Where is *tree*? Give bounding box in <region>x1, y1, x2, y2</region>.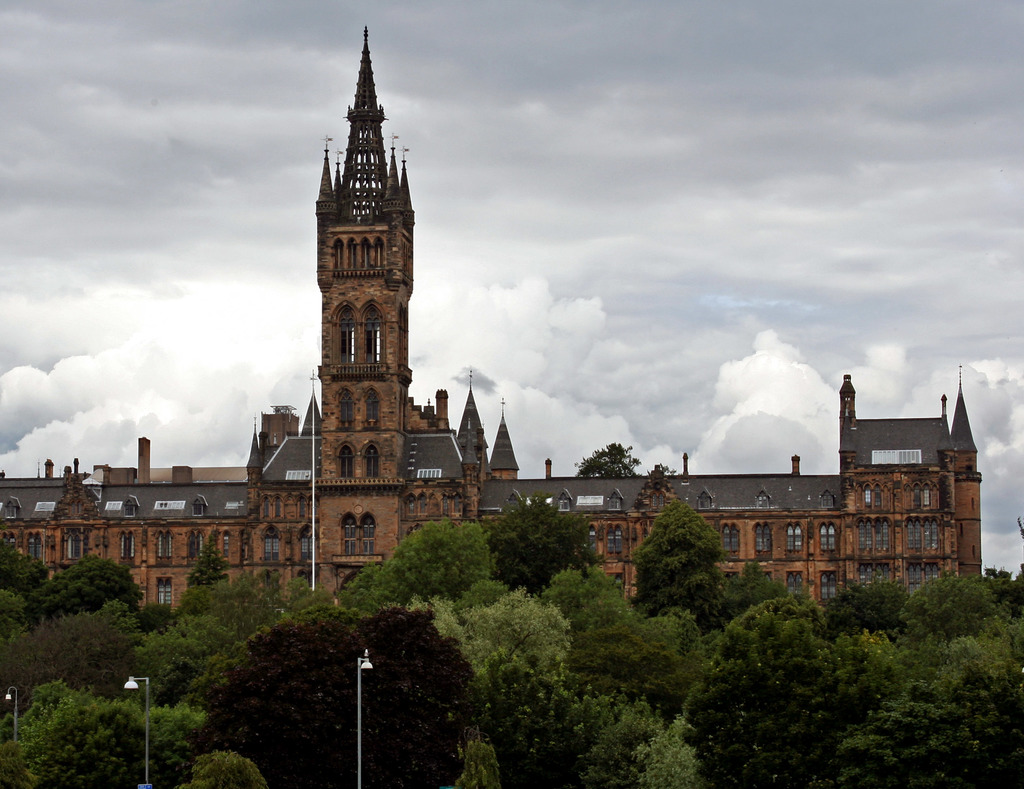
<region>637, 461, 677, 507</region>.
